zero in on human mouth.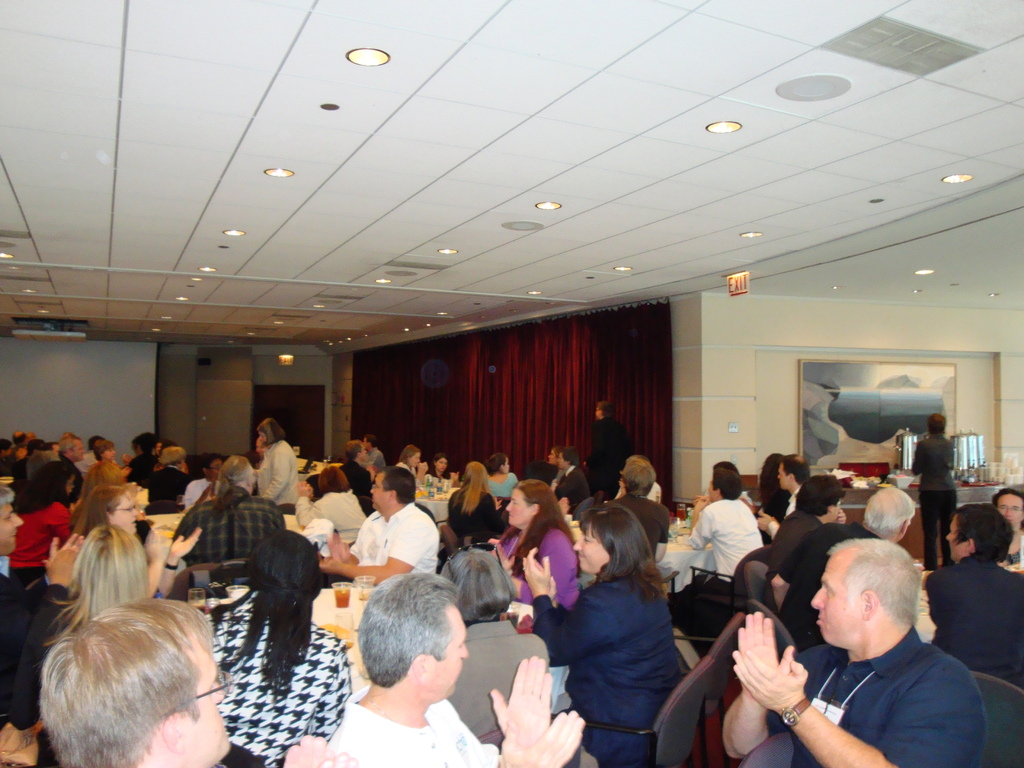
Zeroed in: left=812, top=614, right=824, bottom=625.
